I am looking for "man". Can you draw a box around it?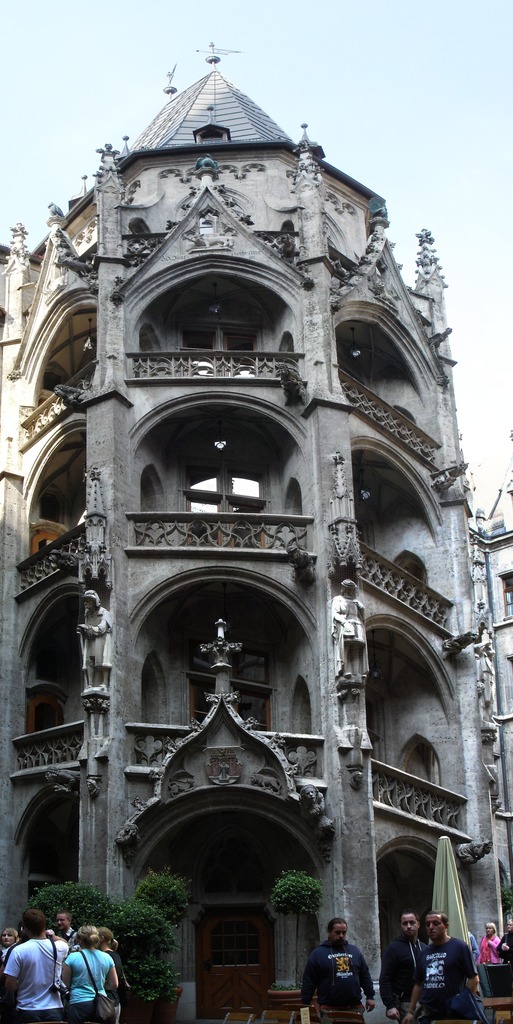
Sure, the bounding box is <box>377,913,425,1014</box>.
